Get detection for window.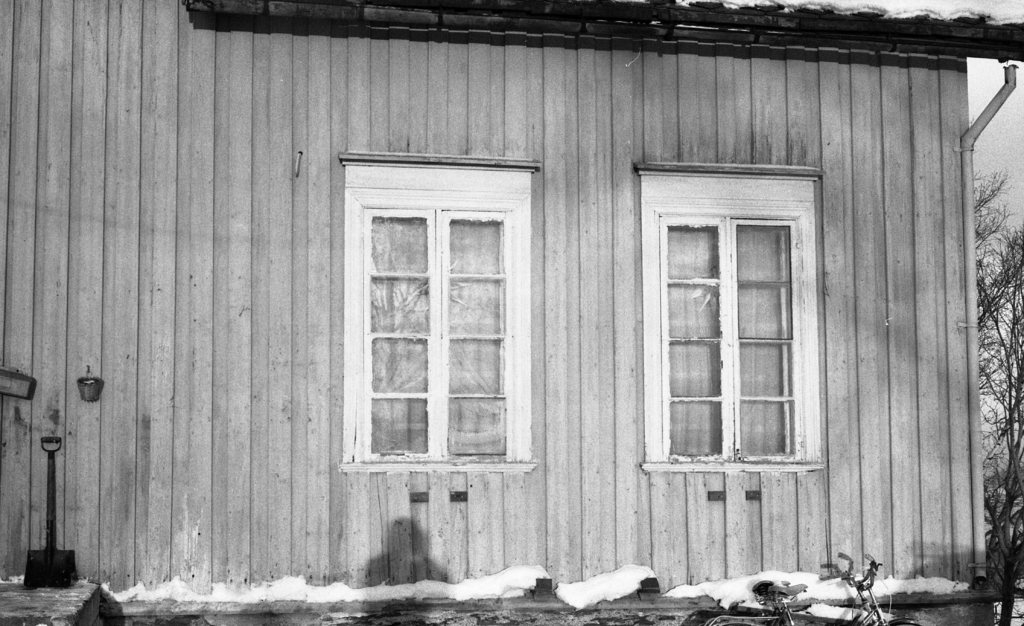
Detection: 635 168 828 470.
